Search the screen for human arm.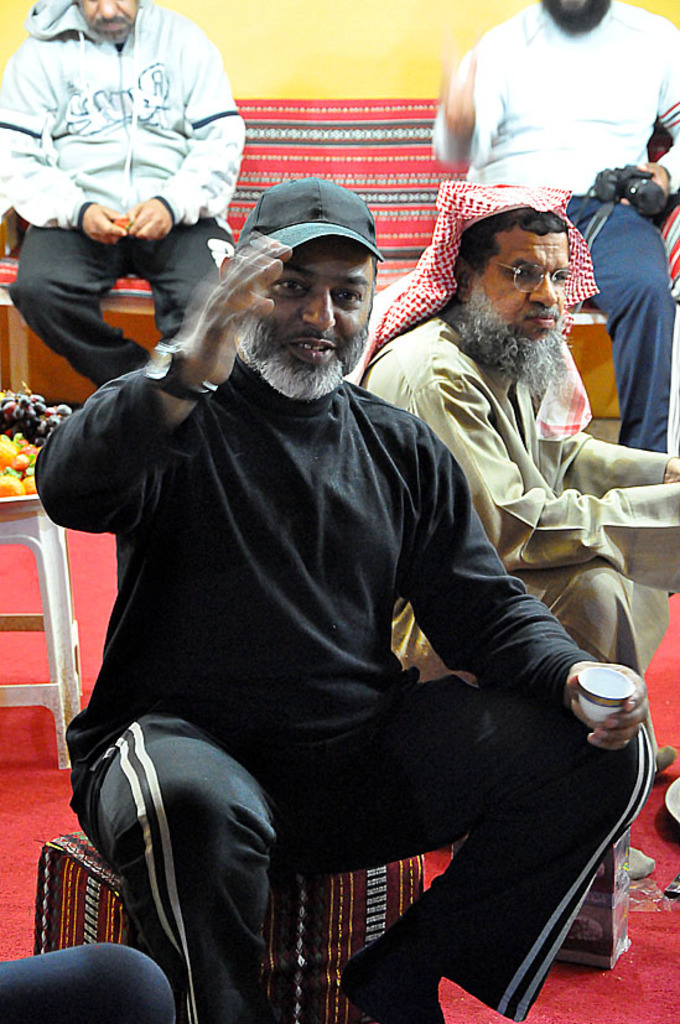
Found at region(0, 50, 128, 250).
